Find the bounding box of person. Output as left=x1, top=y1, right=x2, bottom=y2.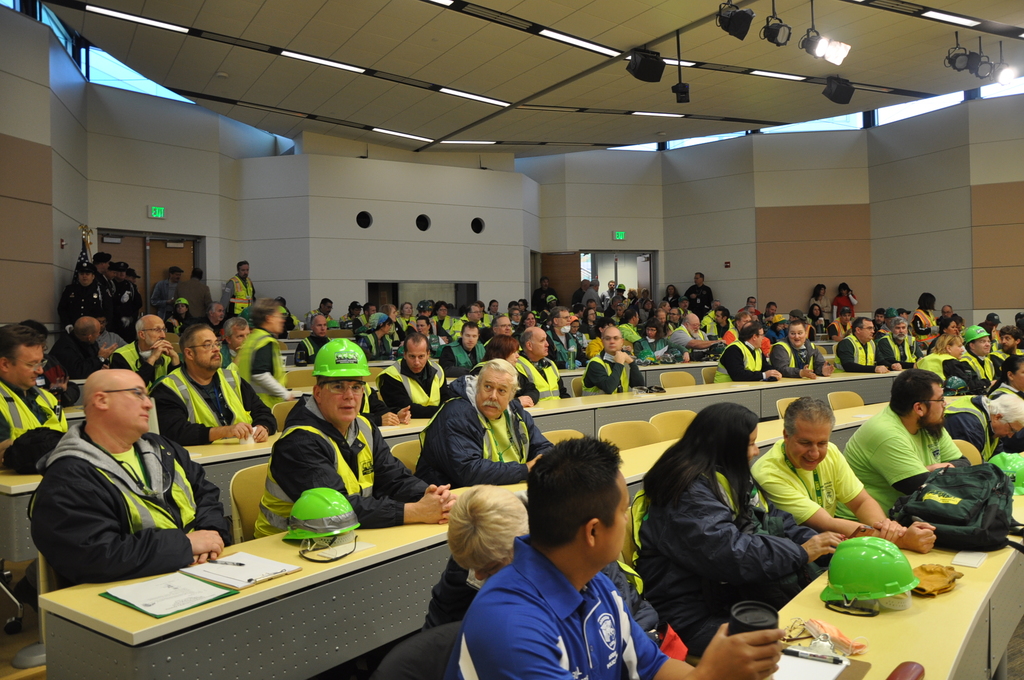
left=774, top=323, right=833, bottom=380.
